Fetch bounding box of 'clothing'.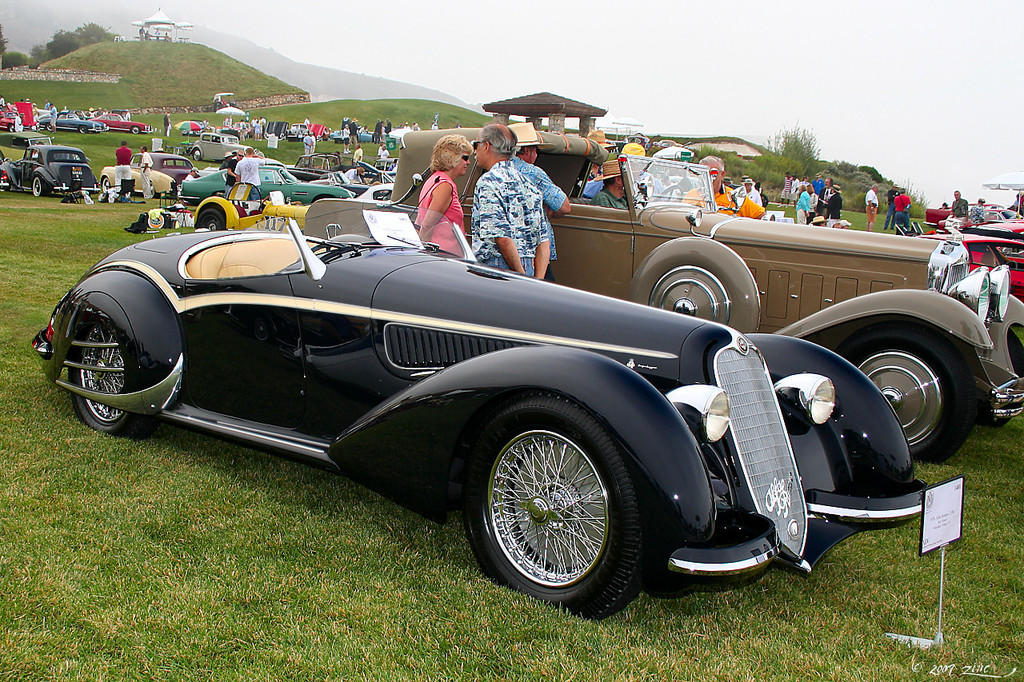
Bbox: (338, 115, 347, 134).
